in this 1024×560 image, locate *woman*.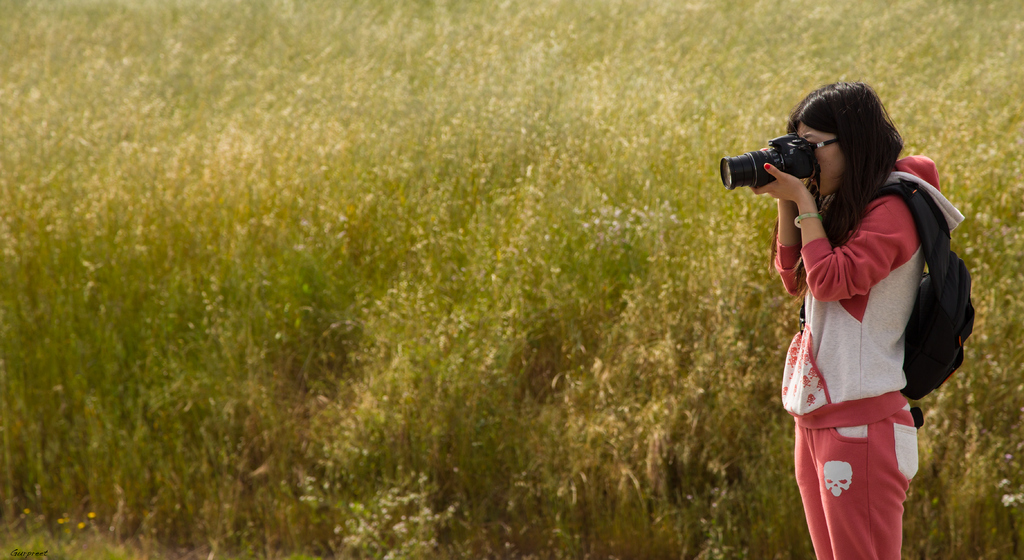
Bounding box: bbox=[750, 81, 964, 559].
